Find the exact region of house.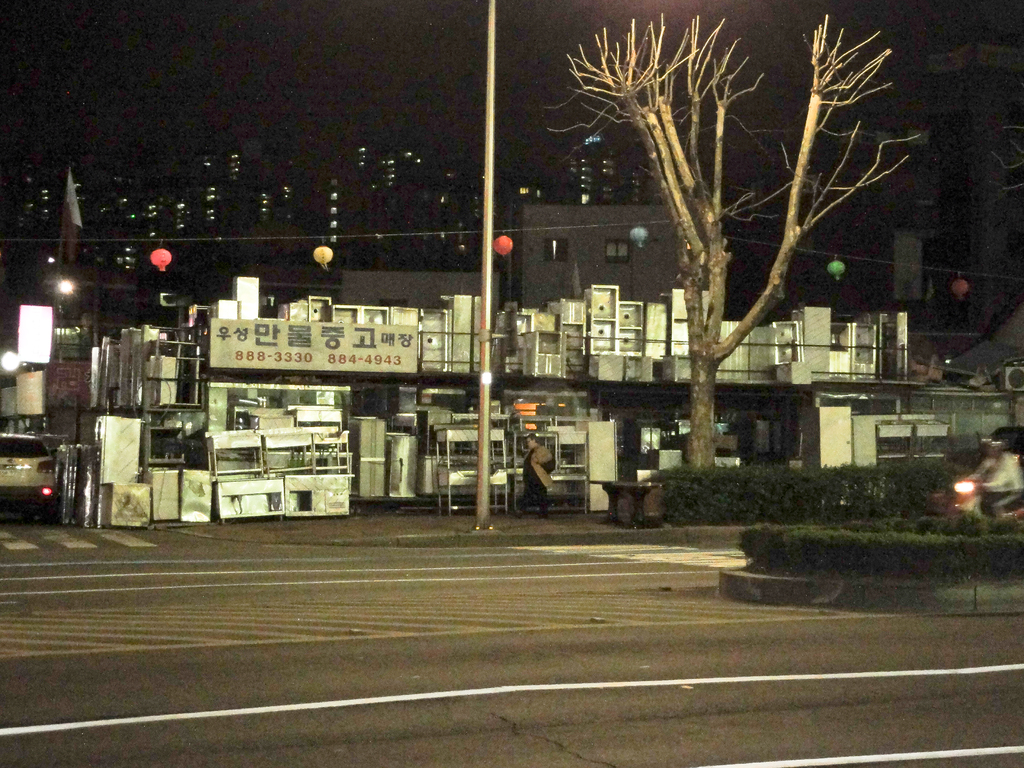
Exact region: {"left": 511, "top": 204, "right": 677, "bottom": 313}.
